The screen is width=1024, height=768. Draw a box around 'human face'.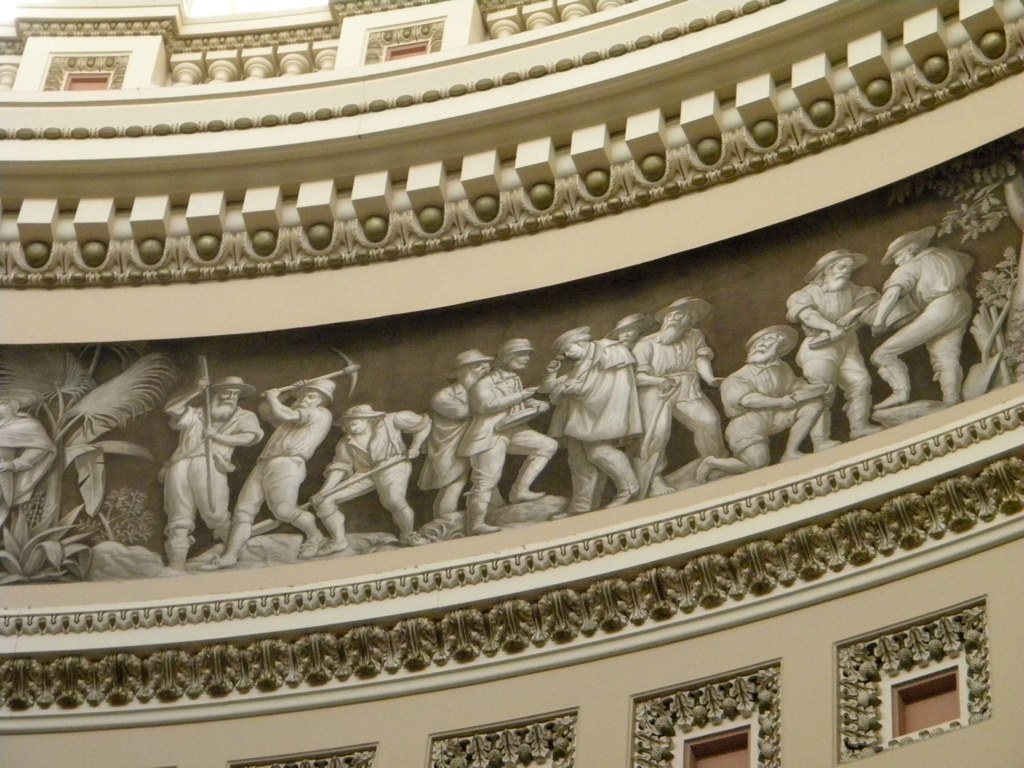
crop(619, 321, 641, 346).
